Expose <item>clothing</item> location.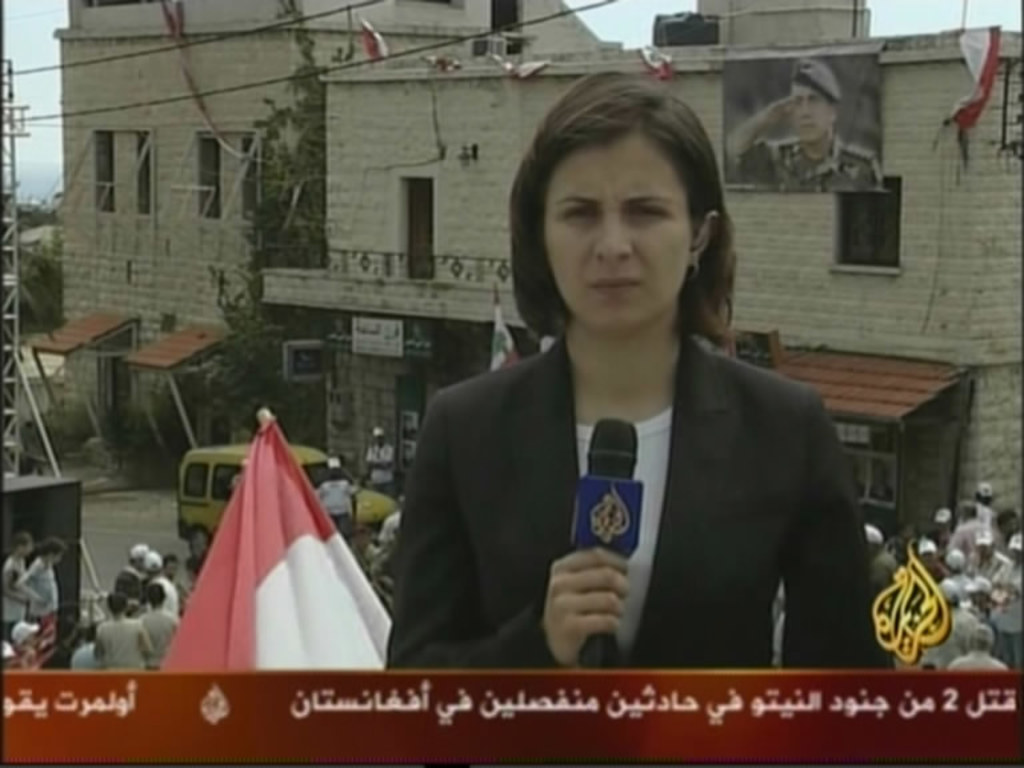
Exposed at <box>957,651,1011,673</box>.
